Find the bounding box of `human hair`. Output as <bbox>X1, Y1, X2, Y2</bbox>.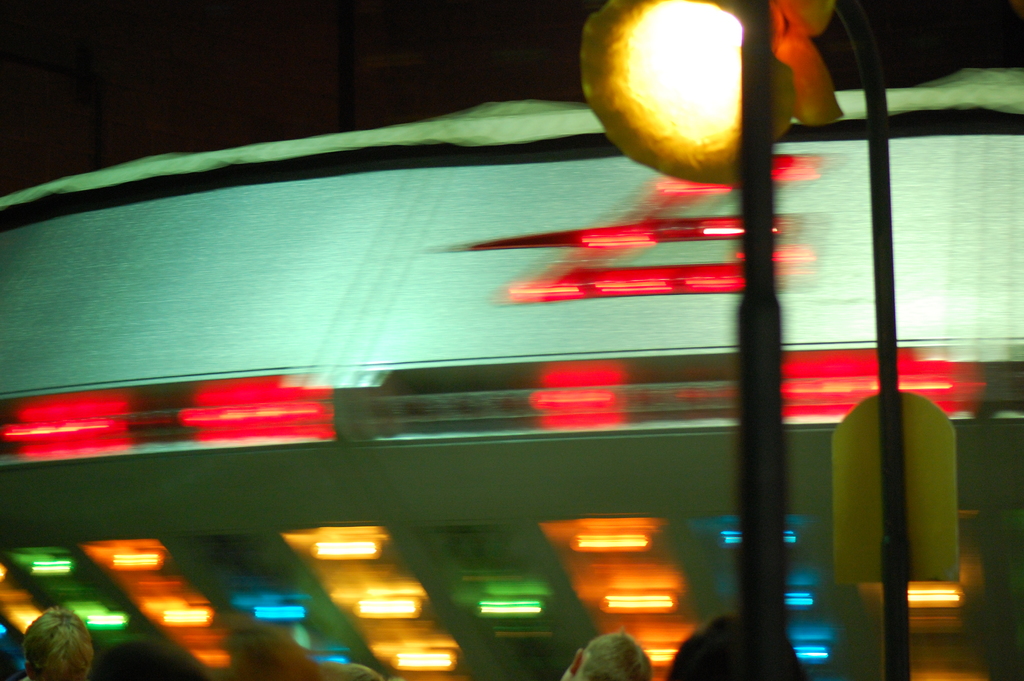
<bbox>664, 612, 809, 680</bbox>.
